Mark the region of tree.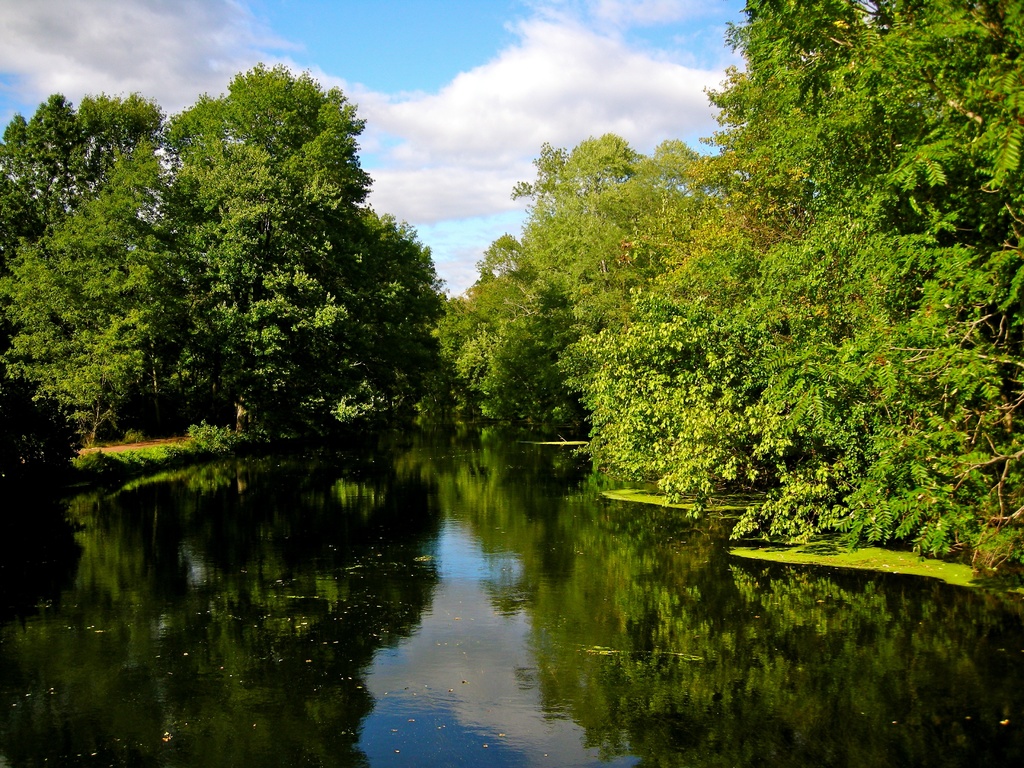
Region: bbox=[0, 220, 170, 449].
